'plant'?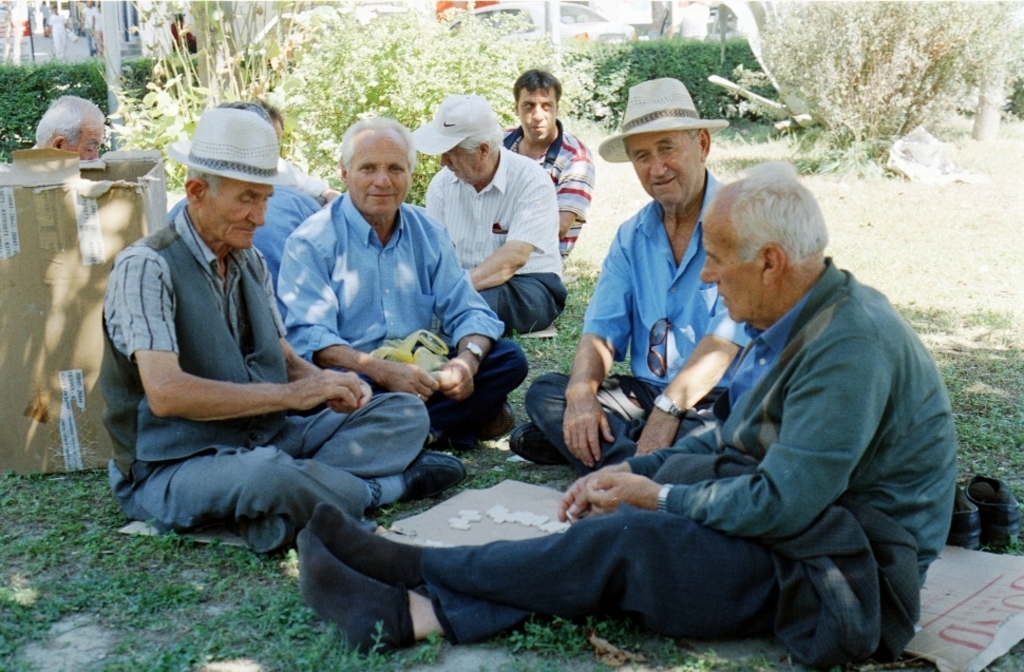
[x1=562, y1=33, x2=759, y2=119]
